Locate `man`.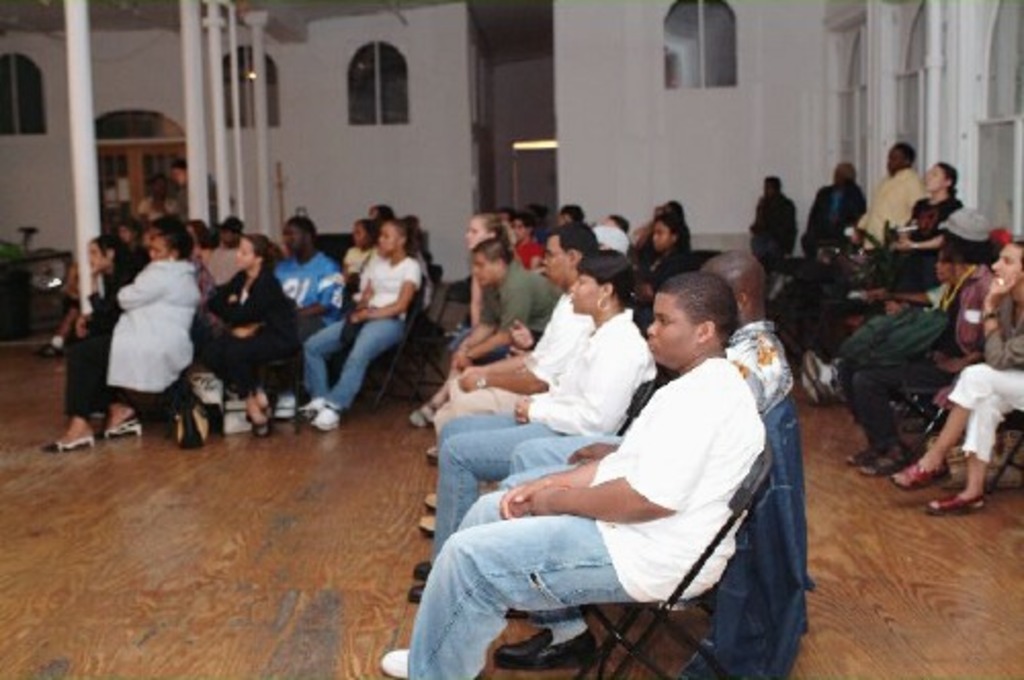
Bounding box: <region>850, 139, 922, 248</region>.
